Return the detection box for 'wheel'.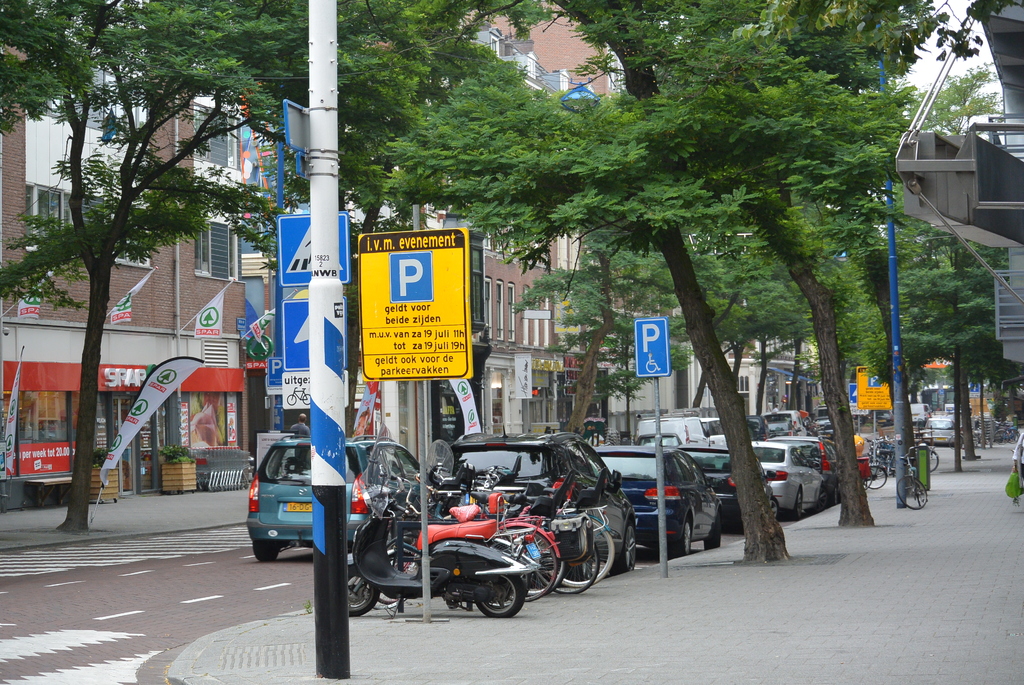
525:536:563:595.
